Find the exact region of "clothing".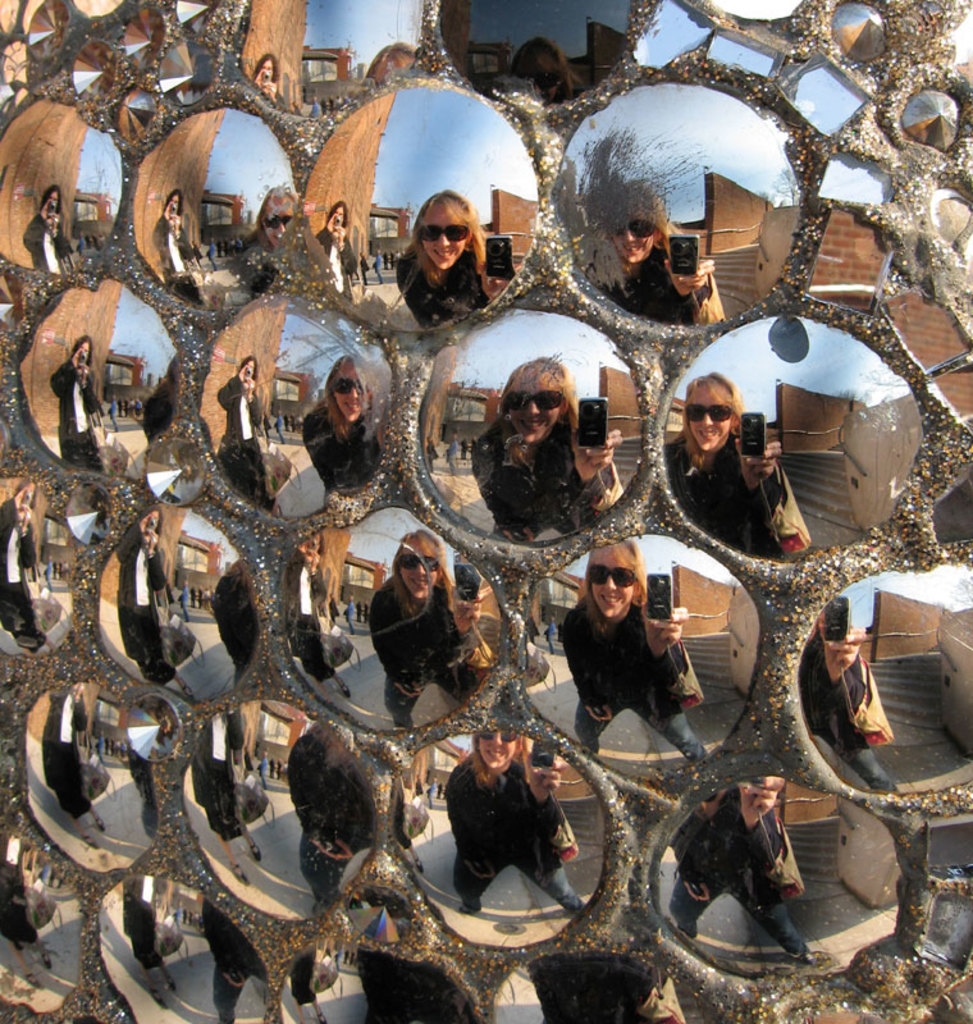
Exact region: [left=197, top=904, right=247, bottom=1020].
